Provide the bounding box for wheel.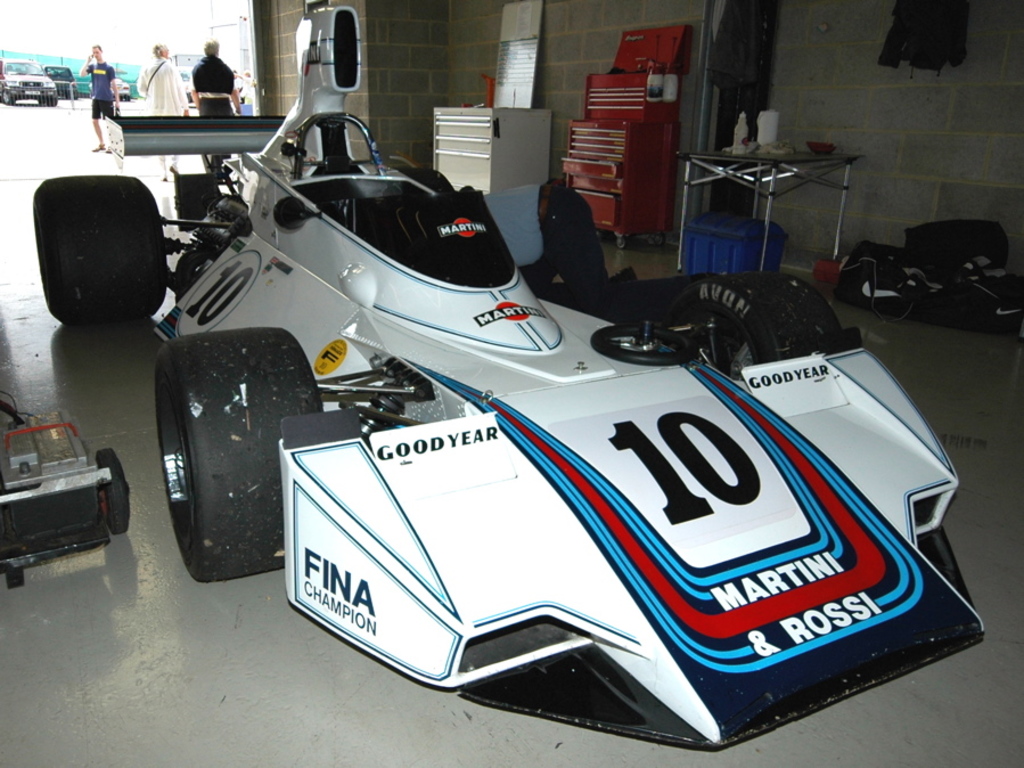
141:332:272:587.
